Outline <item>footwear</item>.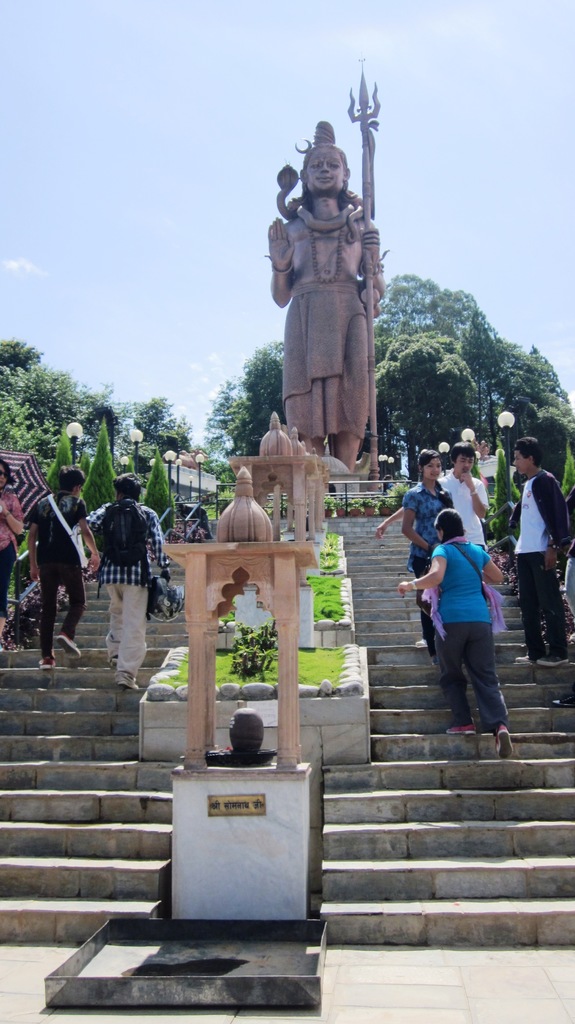
Outline: [493, 723, 512, 755].
